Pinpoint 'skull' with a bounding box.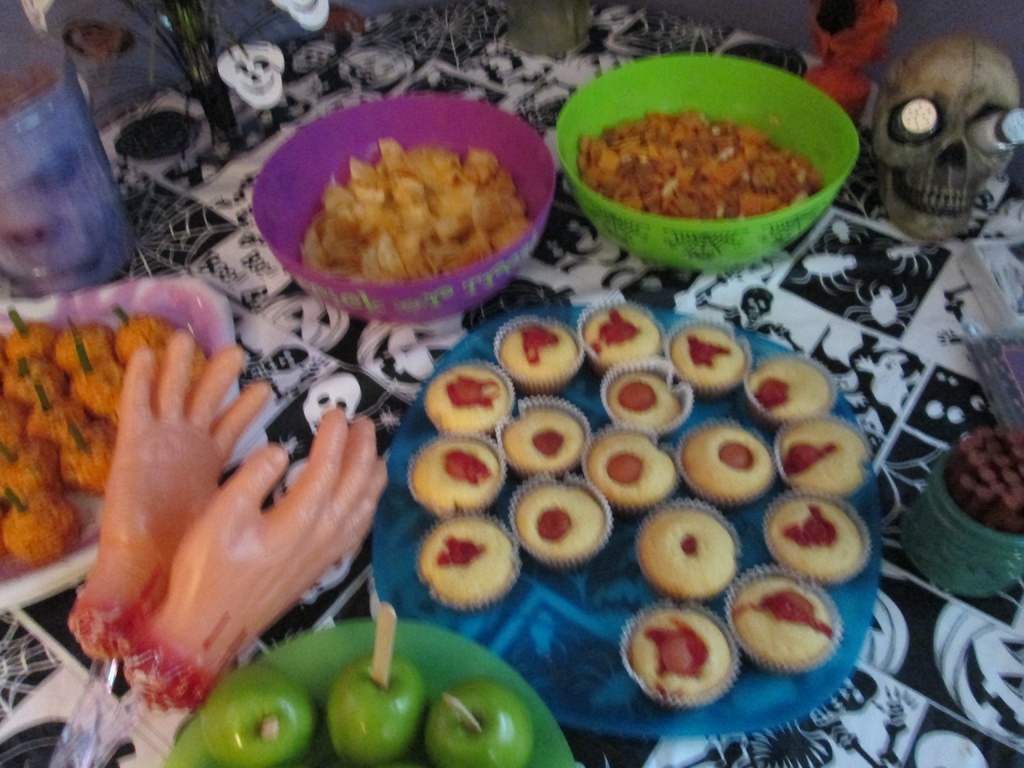
(871, 25, 1021, 251).
